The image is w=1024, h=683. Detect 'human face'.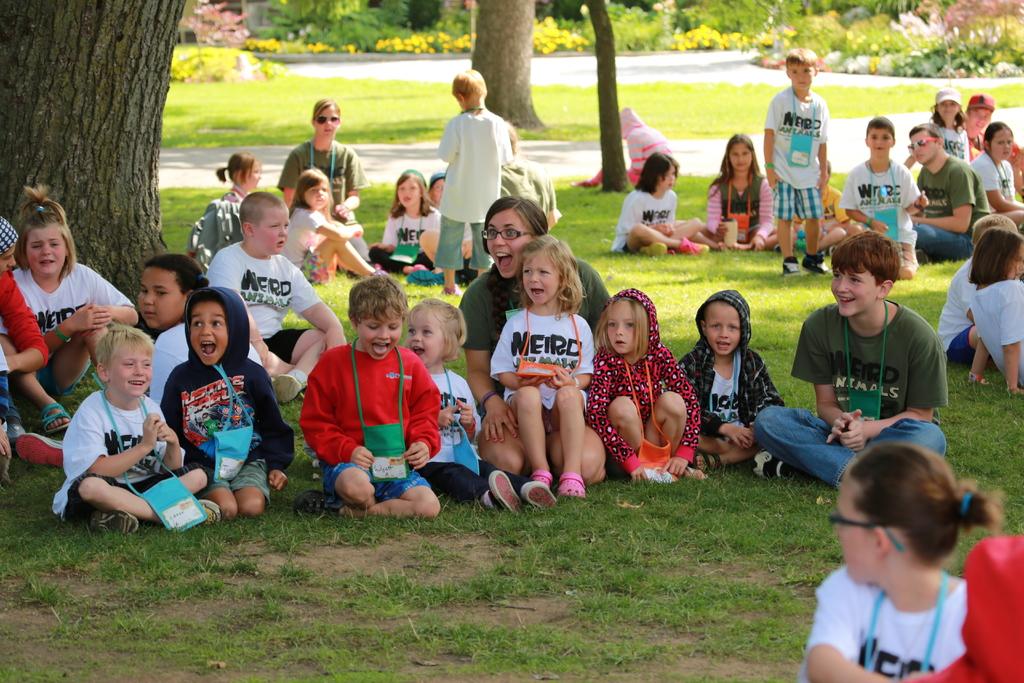
Detection: bbox(358, 300, 404, 358).
